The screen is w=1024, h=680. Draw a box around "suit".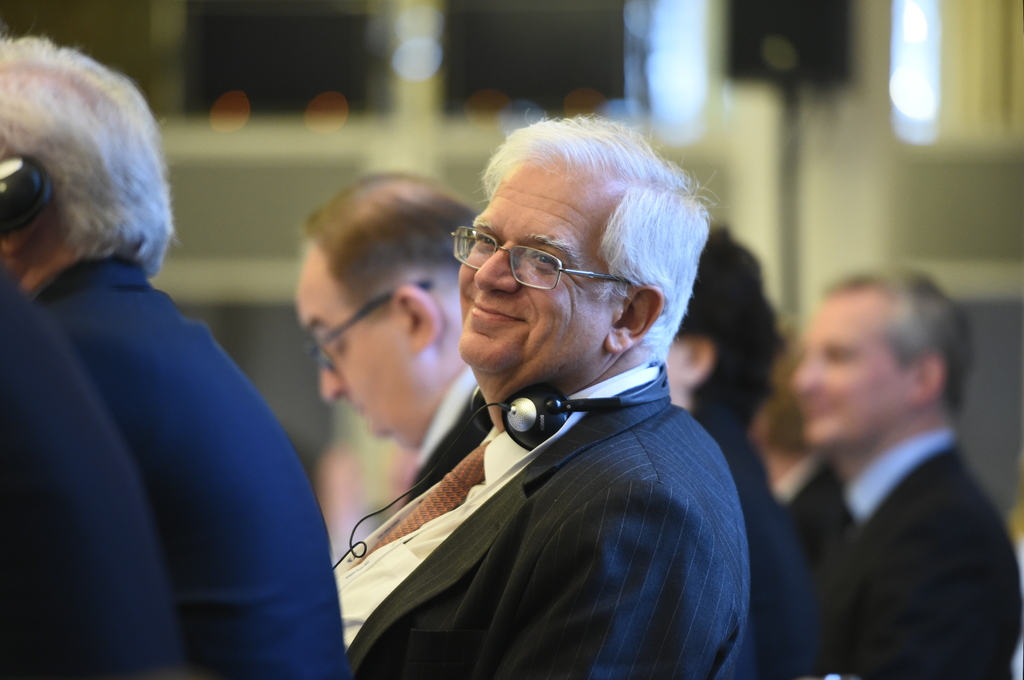
bbox(47, 254, 362, 679).
